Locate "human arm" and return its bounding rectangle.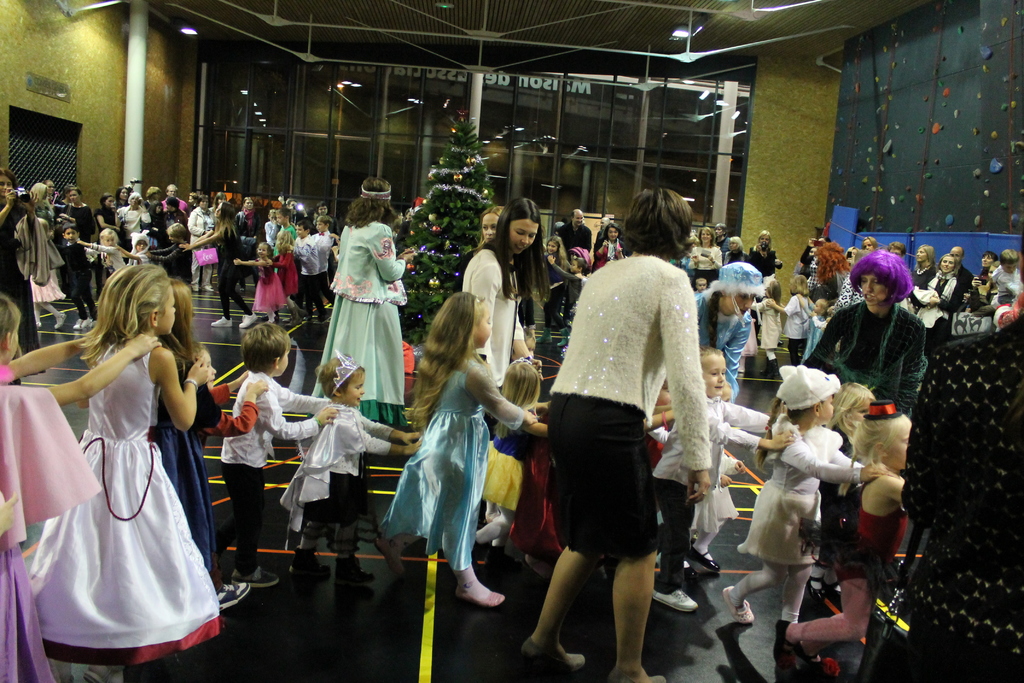
{"left": 997, "top": 272, "right": 1021, "bottom": 291}.
